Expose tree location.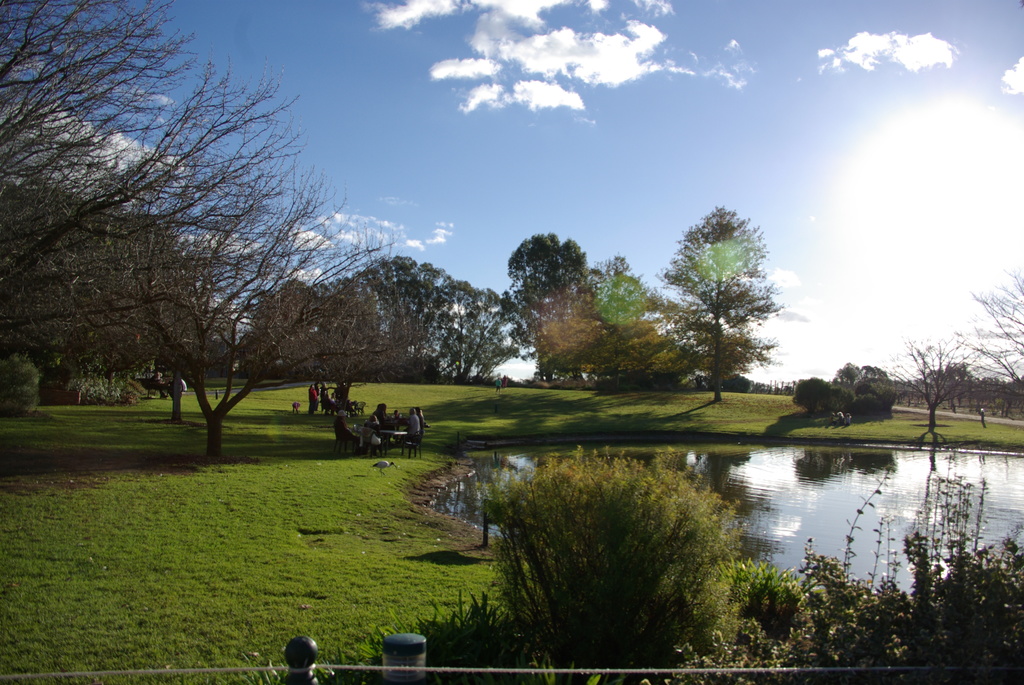
Exposed at x1=596, y1=333, x2=675, y2=415.
